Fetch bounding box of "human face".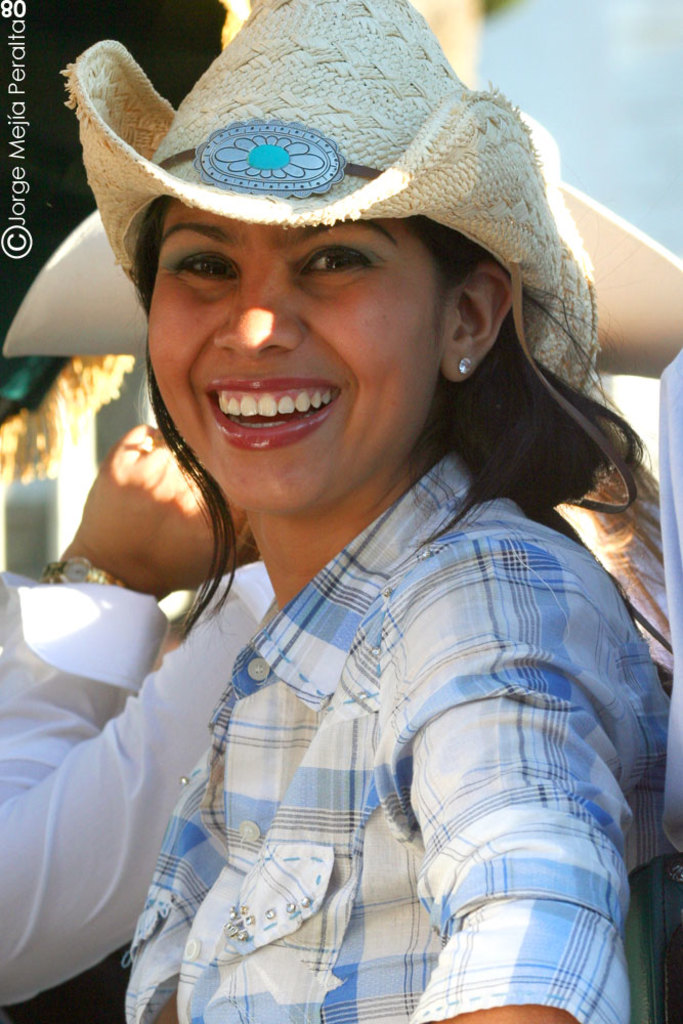
Bbox: region(143, 222, 454, 515).
